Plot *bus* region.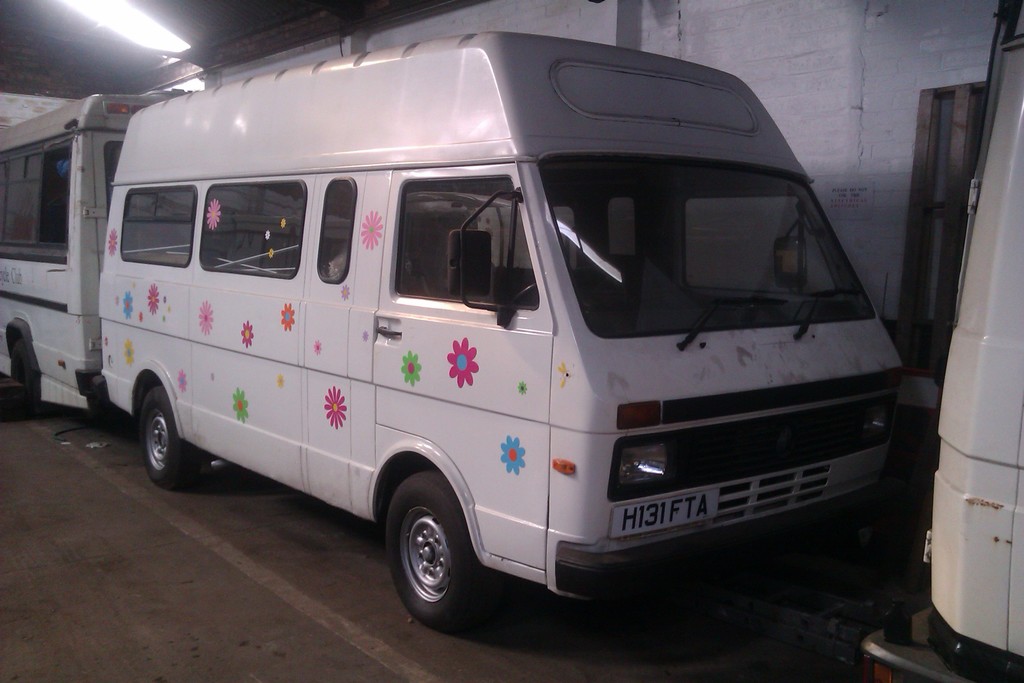
Plotted at box(0, 86, 200, 420).
